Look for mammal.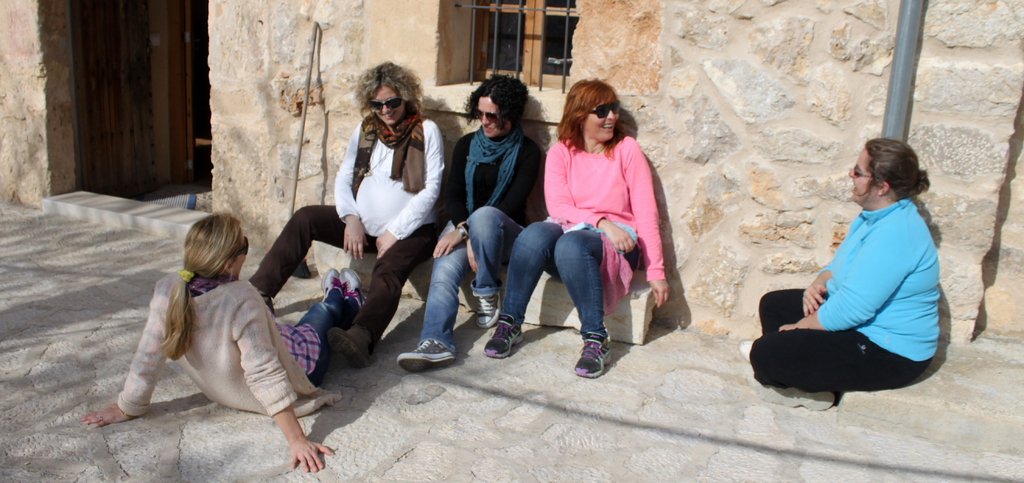
Found: [left=479, top=79, right=669, bottom=378].
